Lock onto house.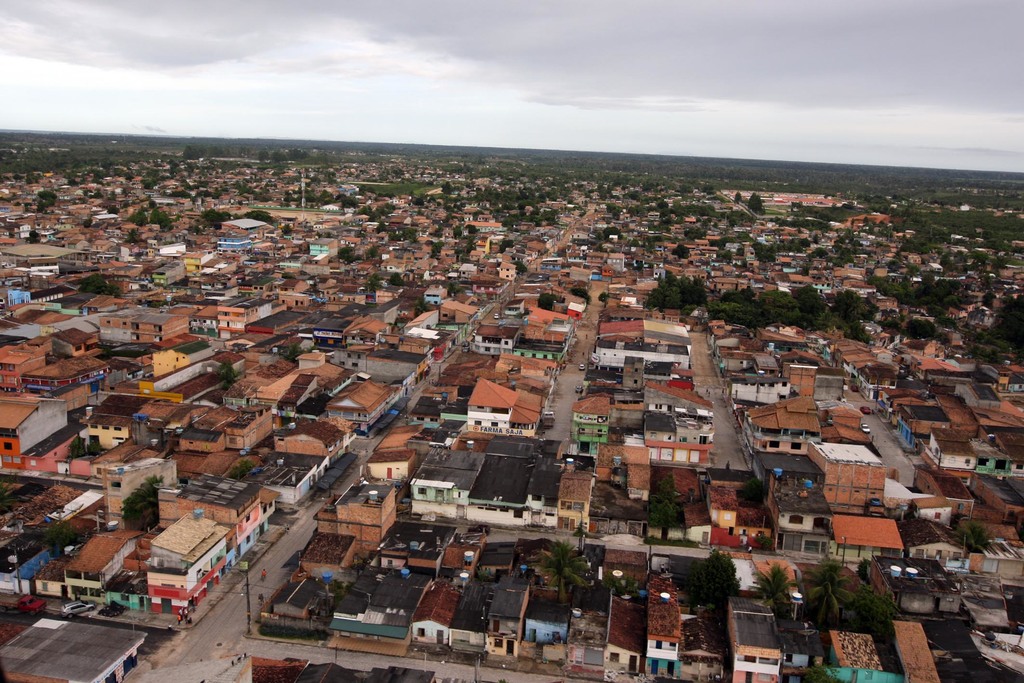
Locked: rect(381, 418, 422, 461).
